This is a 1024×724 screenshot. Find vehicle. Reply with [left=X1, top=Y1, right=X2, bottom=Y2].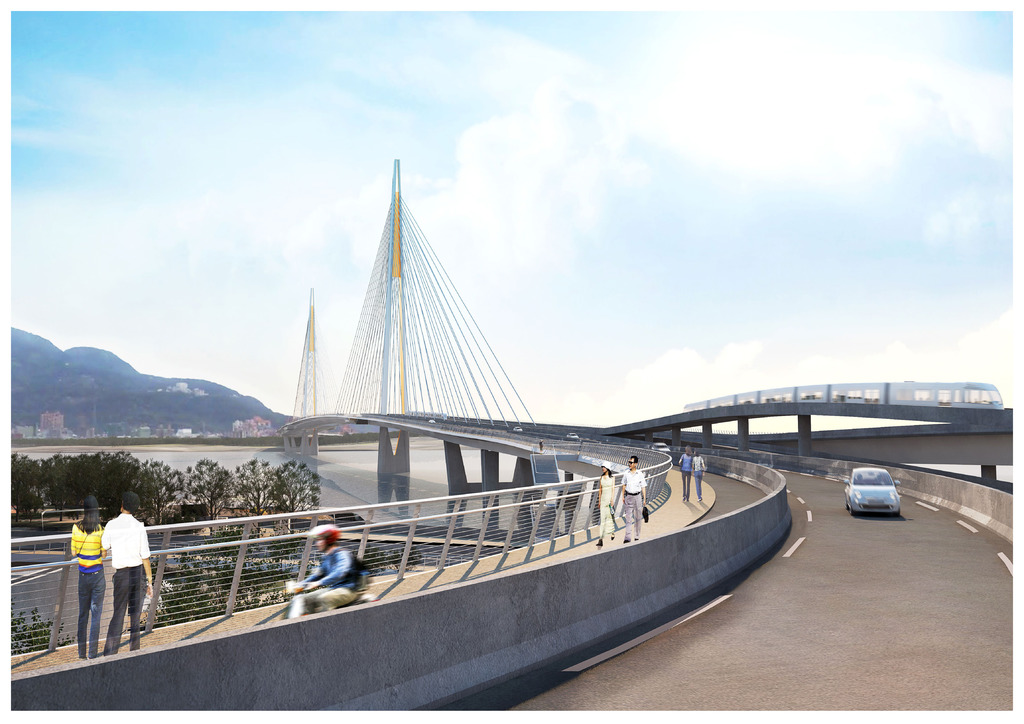
[left=851, top=474, right=921, bottom=531].
